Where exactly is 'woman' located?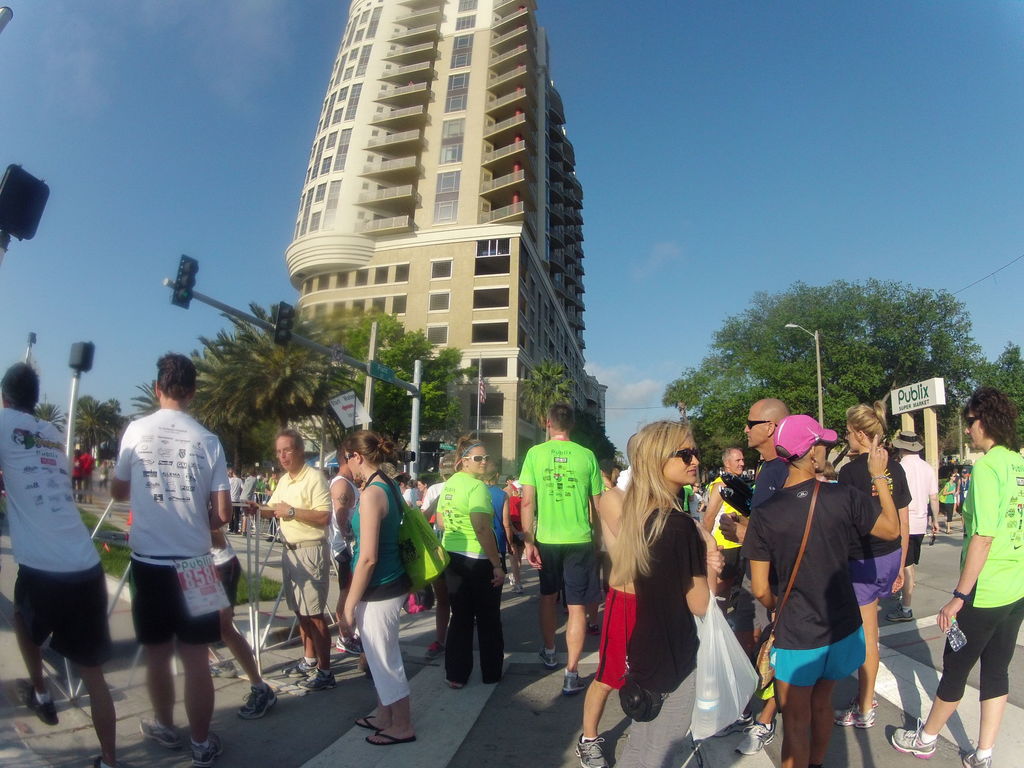
Its bounding box is [left=936, top=471, right=961, bottom=537].
